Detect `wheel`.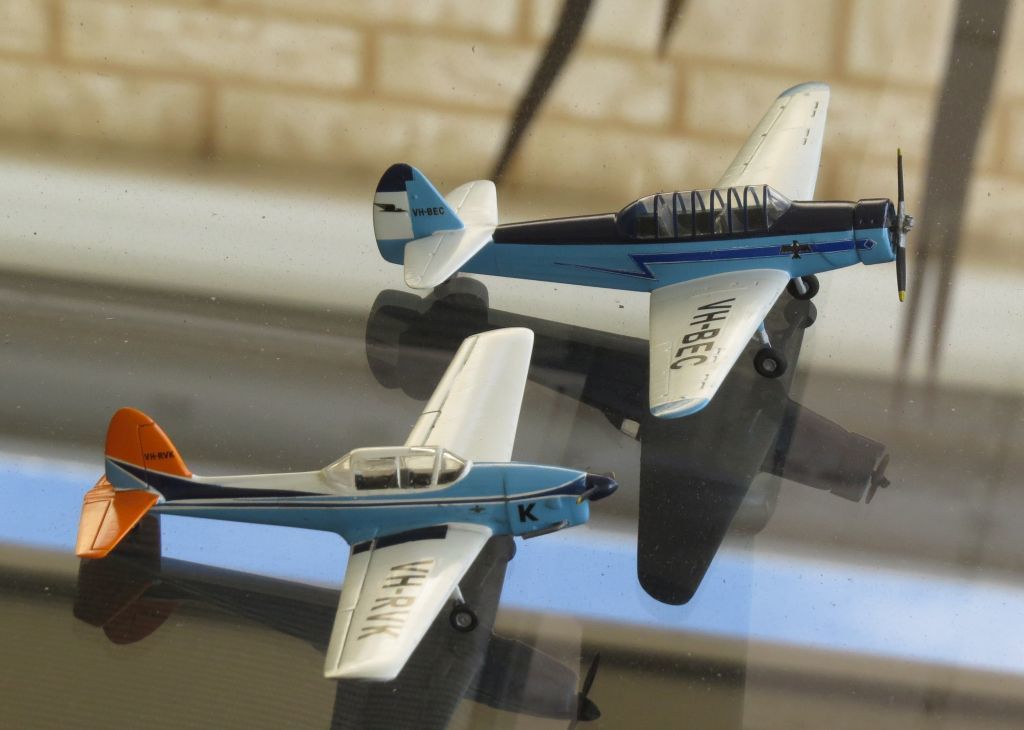
Detected at region(446, 600, 478, 632).
